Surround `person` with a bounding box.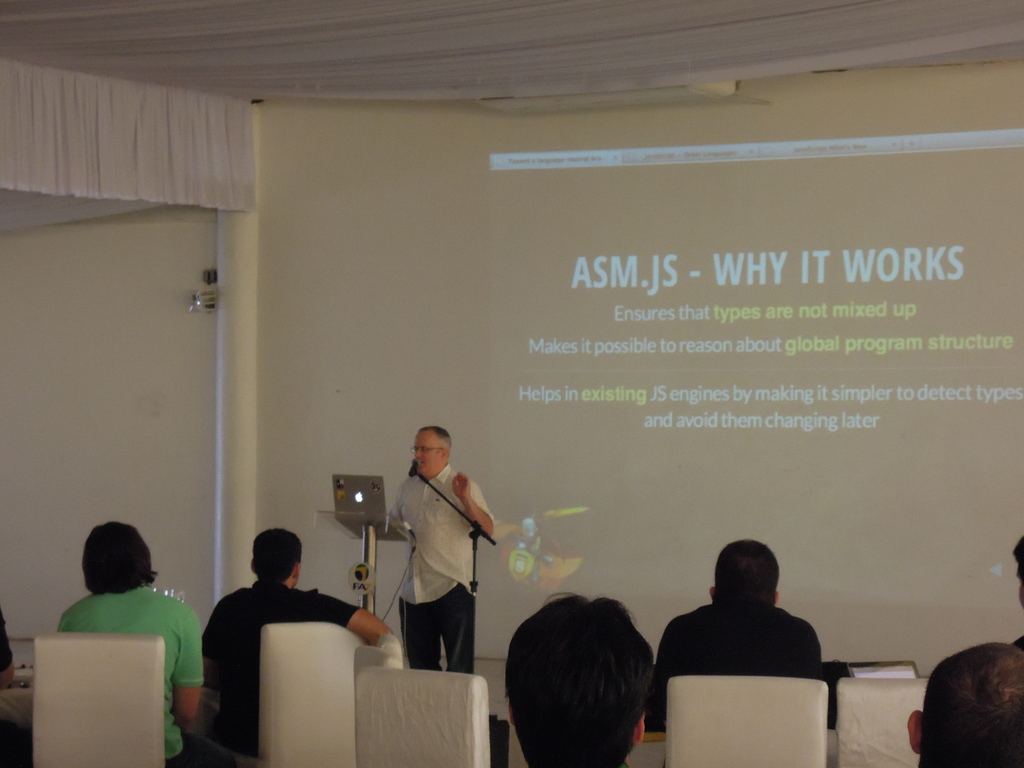
select_region(1009, 538, 1023, 618).
